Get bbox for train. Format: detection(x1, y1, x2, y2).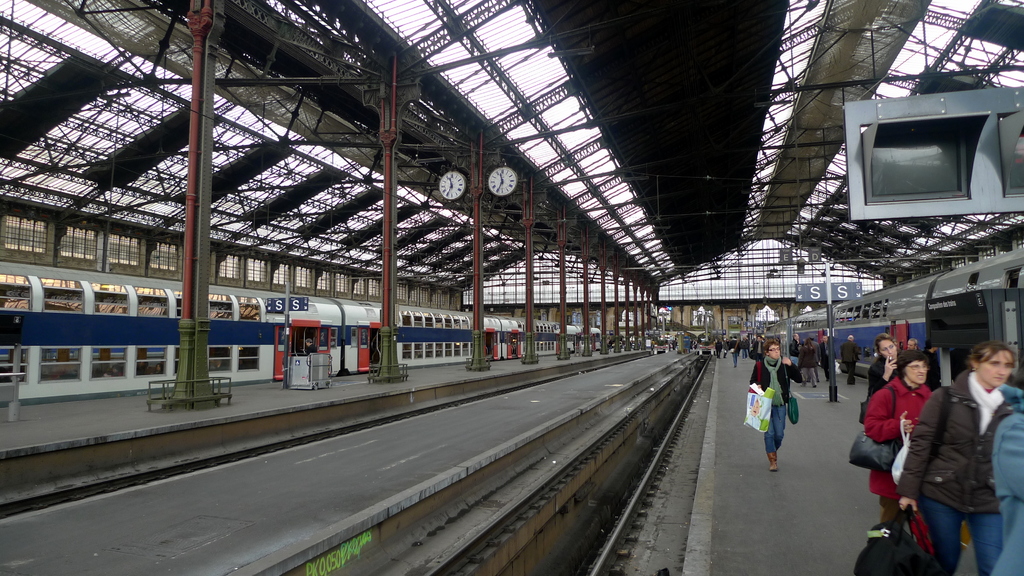
detection(788, 248, 1023, 394).
